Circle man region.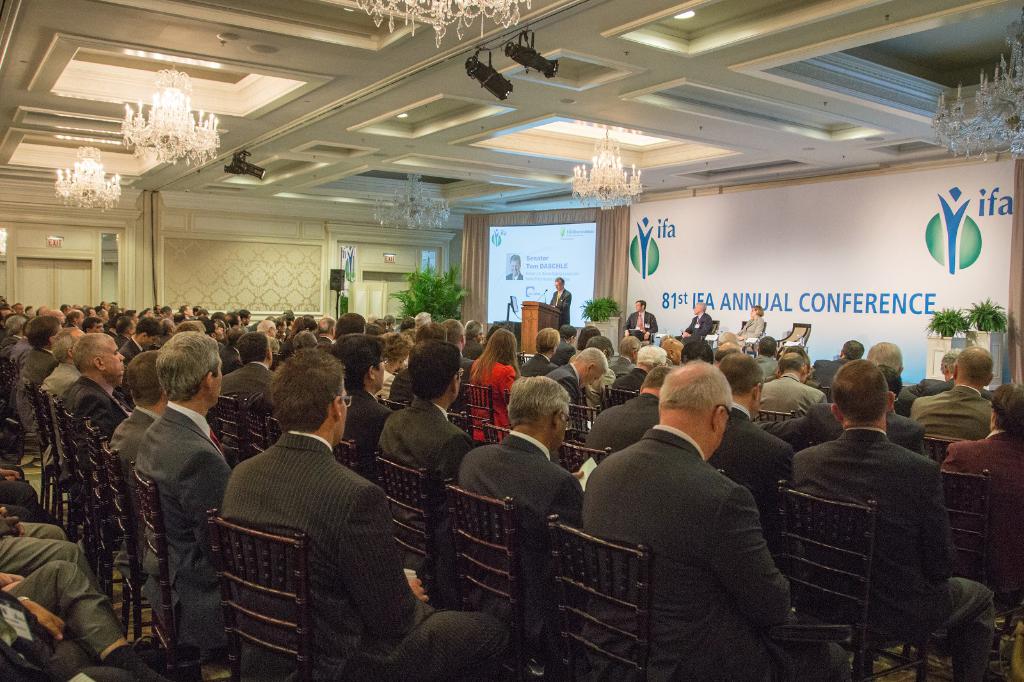
Region: [left=910, top=364, right=996, bottom=450].
